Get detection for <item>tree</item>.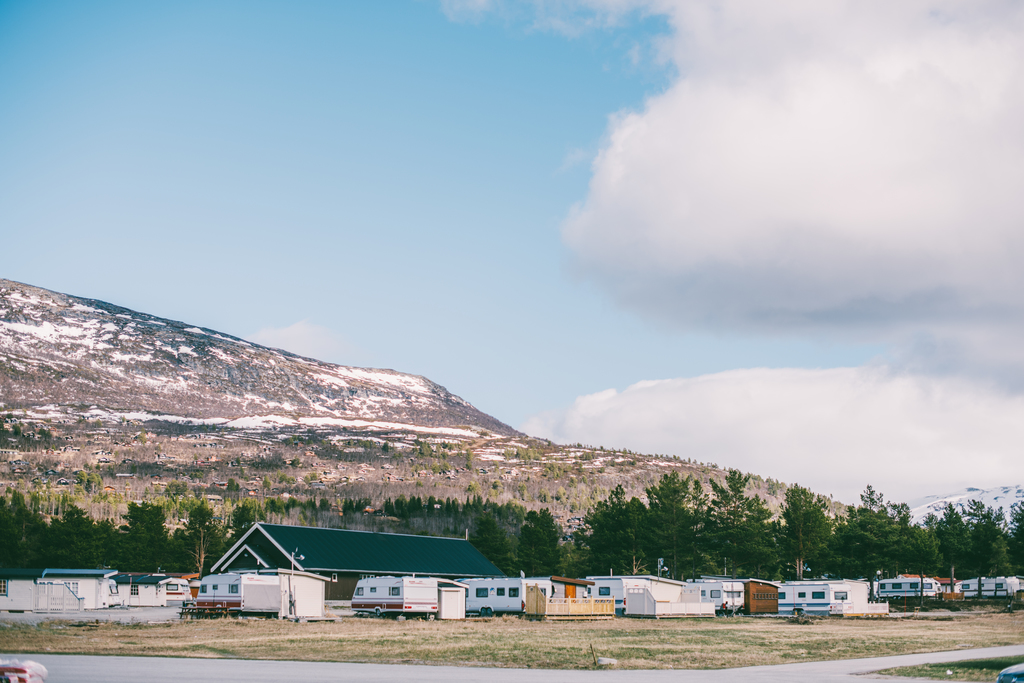
Detection: (173, 501, 227, 581).
